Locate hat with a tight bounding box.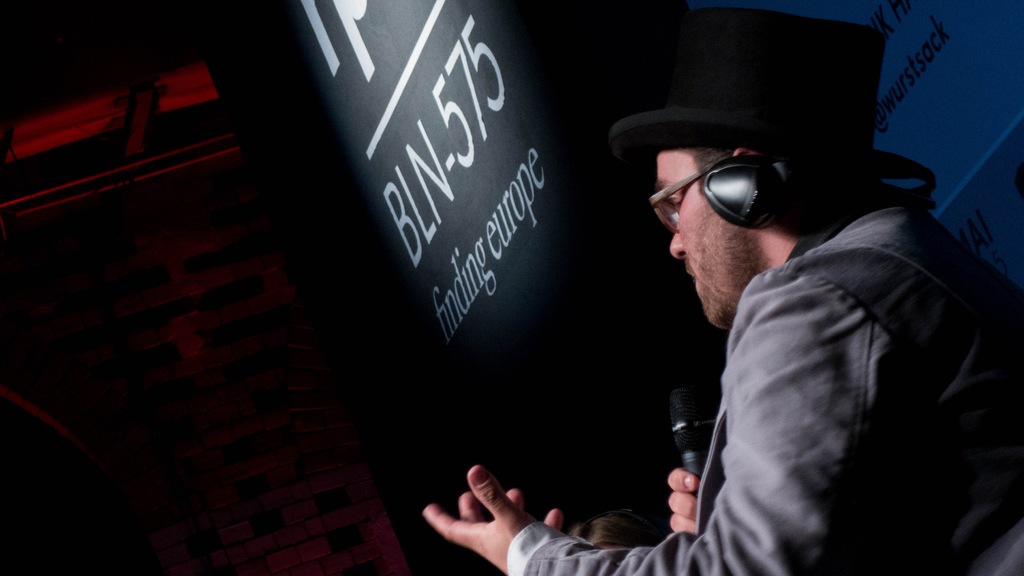
{"left": 610, "top": 11, "right": 934, "bottom": 181}.
